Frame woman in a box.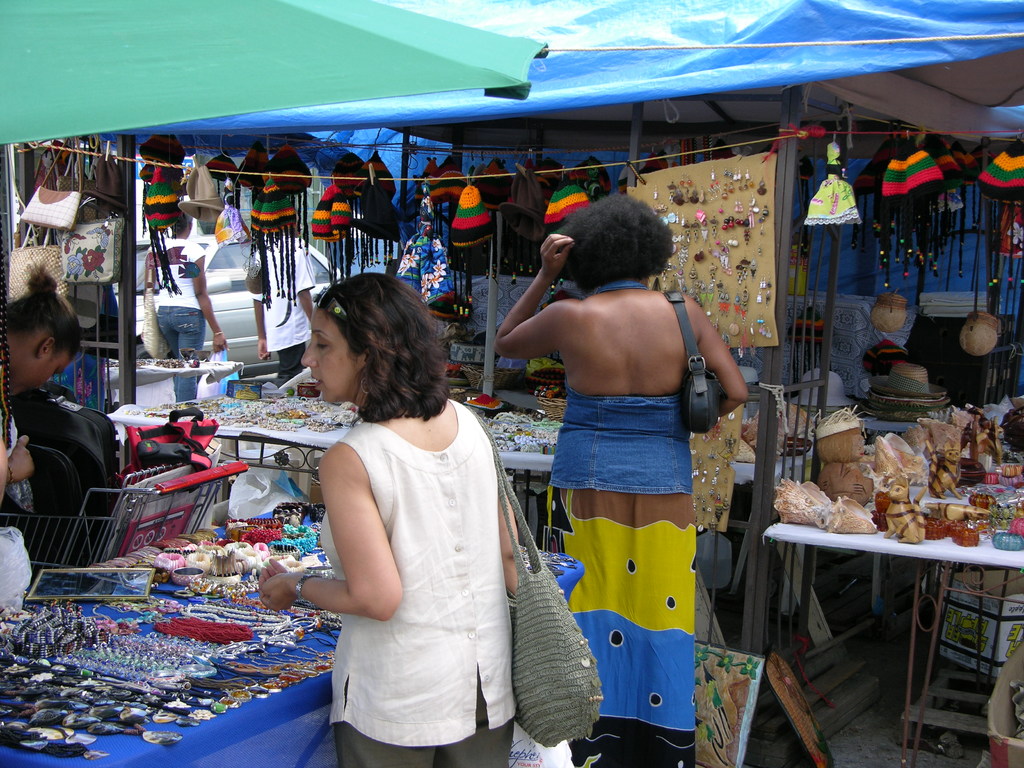
bbox(143, 214, 227, 401).
